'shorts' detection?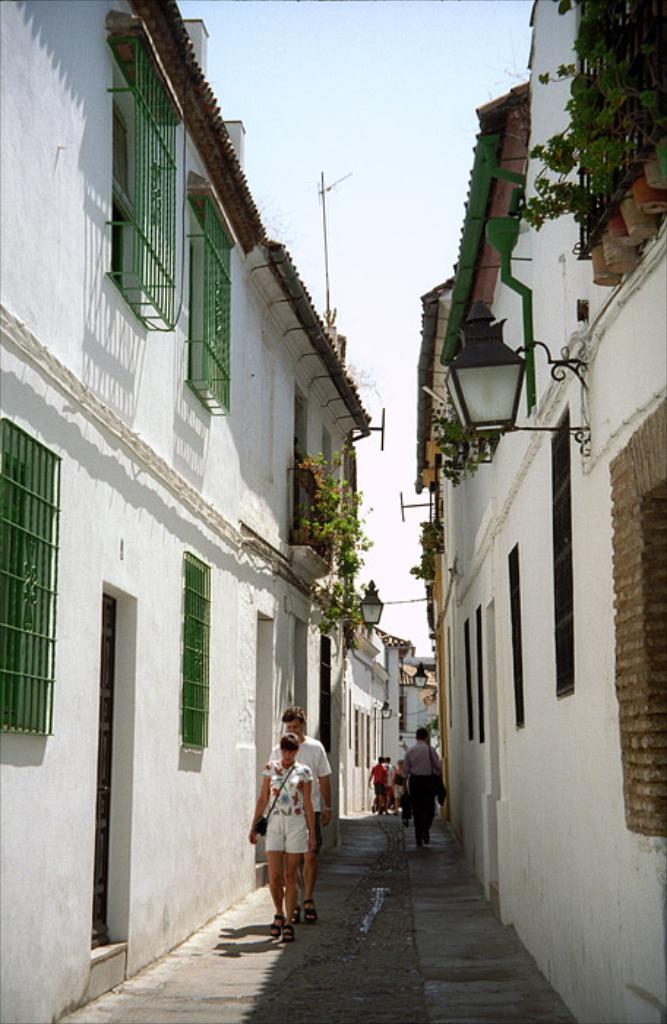
pyautogui.locateOnScreen(370, 781, 391, 793)
